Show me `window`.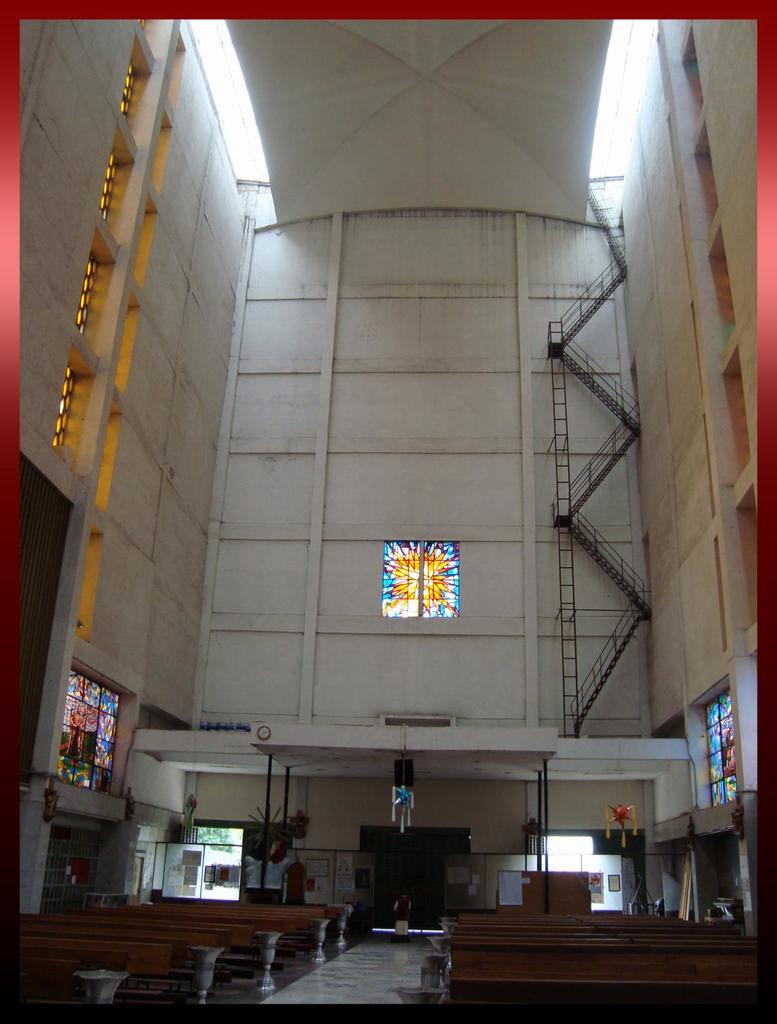
`window` is here: <box>63,664,124,791</box>.
